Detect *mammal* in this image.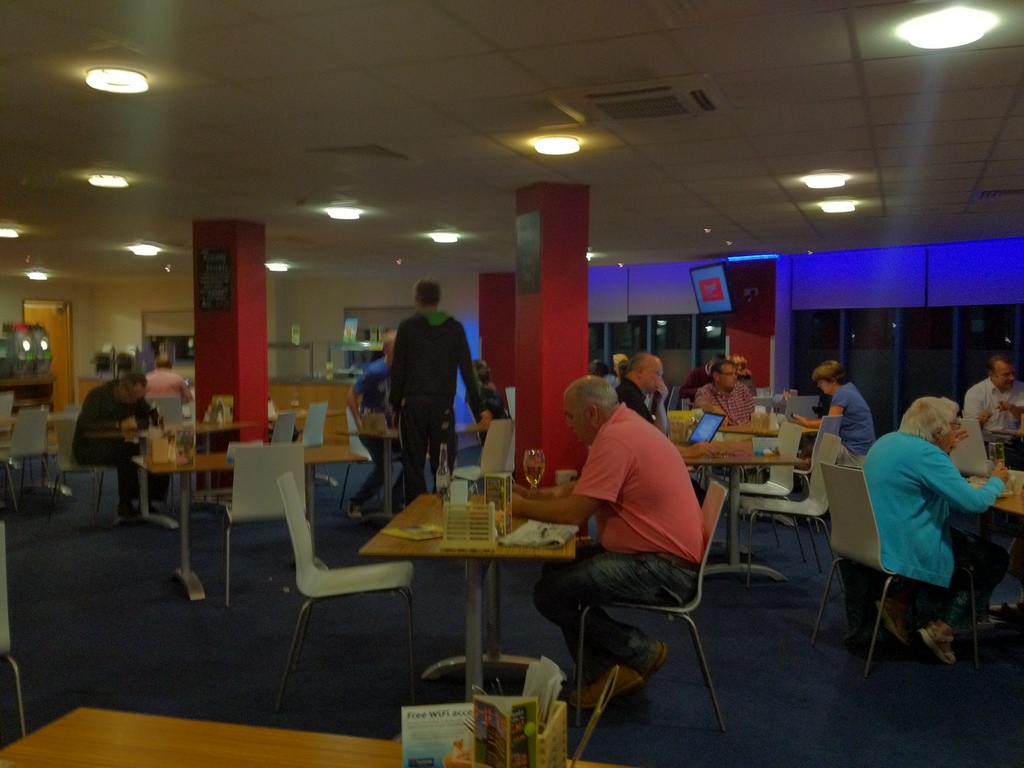
Detection: box=[619, 351, 672, 438].
